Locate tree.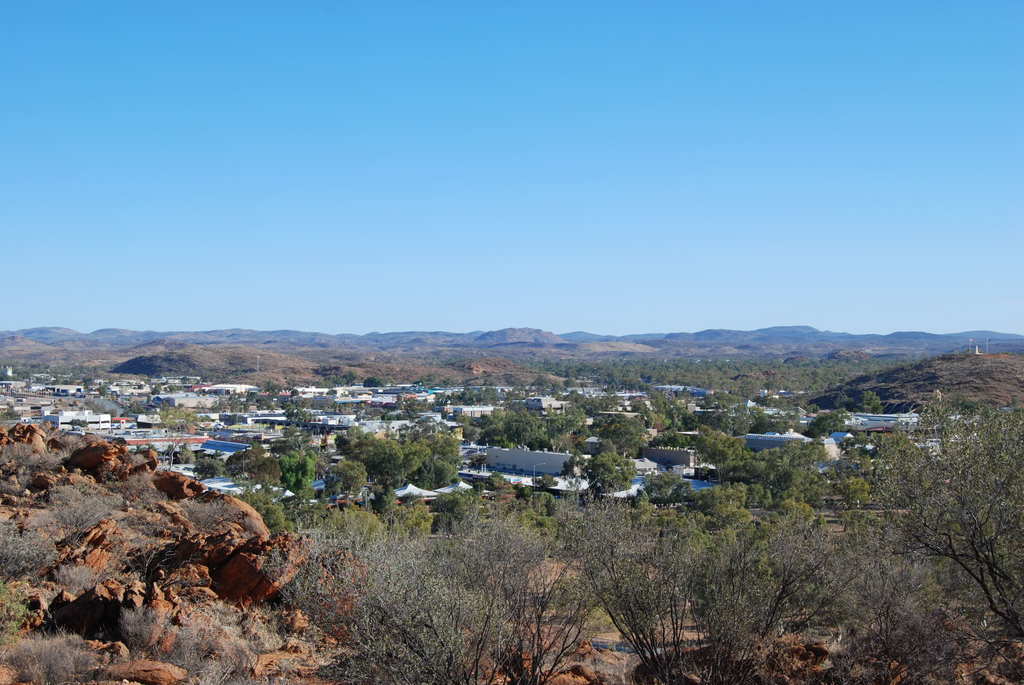
Bounding box: x1=566, y1=448, x2=593, y2=476.
